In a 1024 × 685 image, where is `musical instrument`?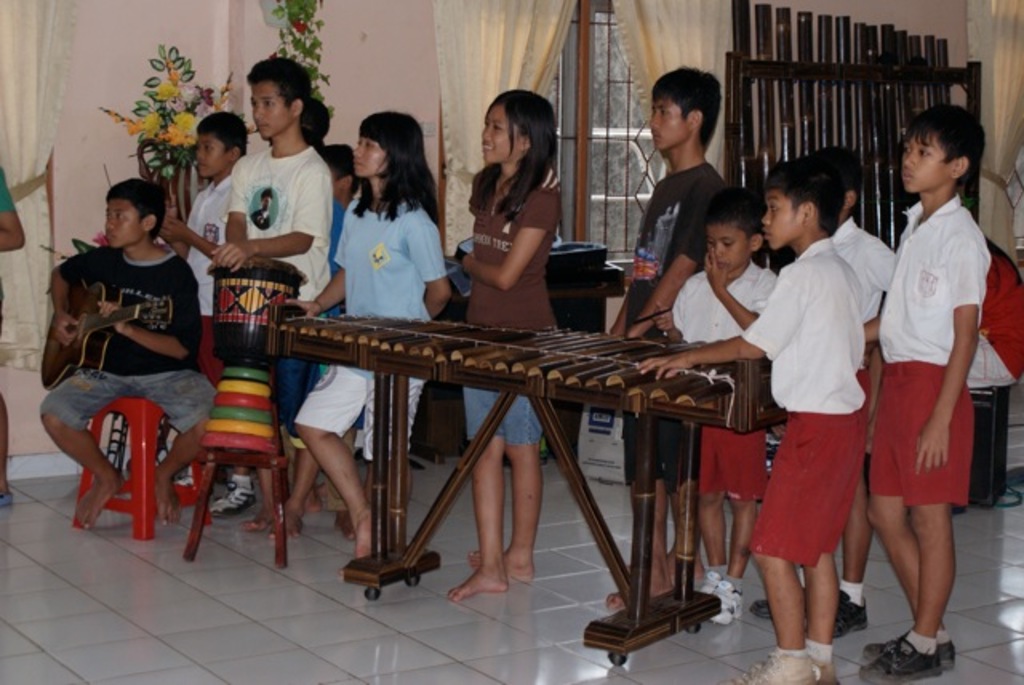
locate(32, 278, 176, 395).
